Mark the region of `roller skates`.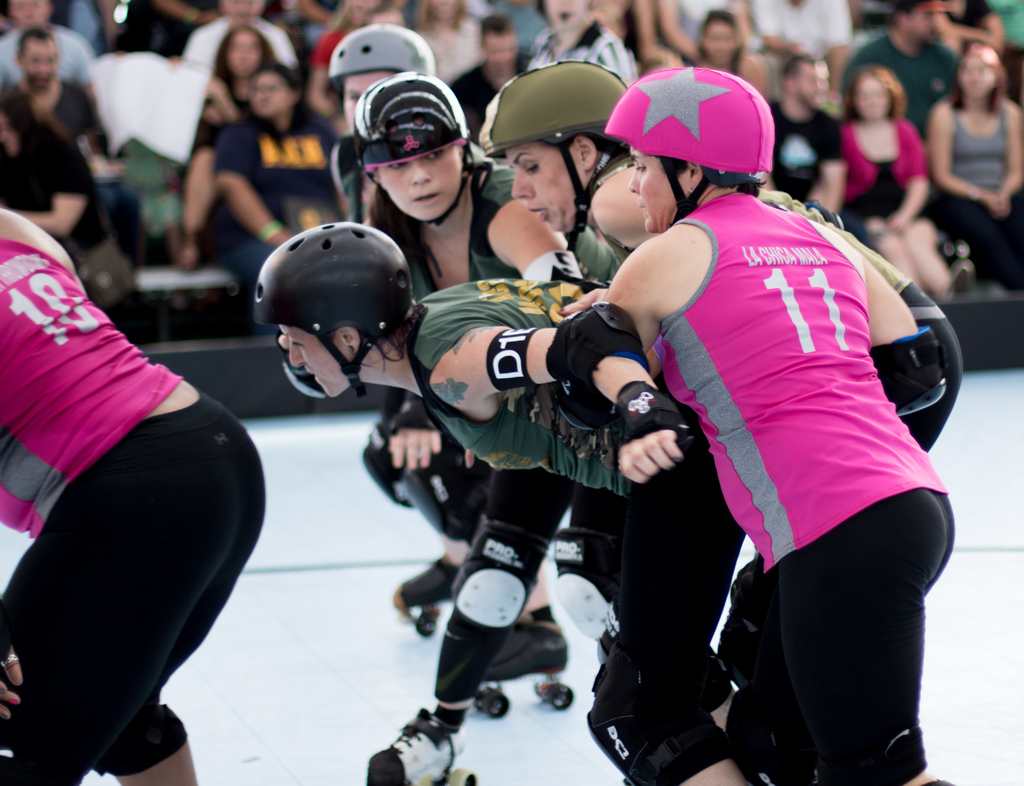
Region: <box>364,705,483,785</box>.
